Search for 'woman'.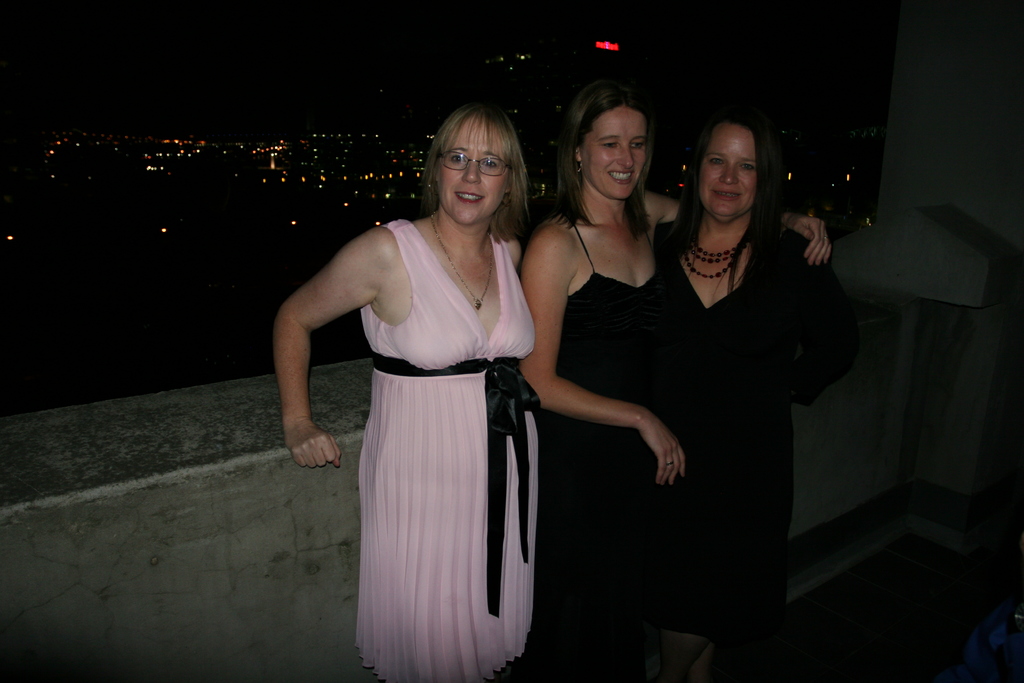
Found at 290, 113, 594, 670.
